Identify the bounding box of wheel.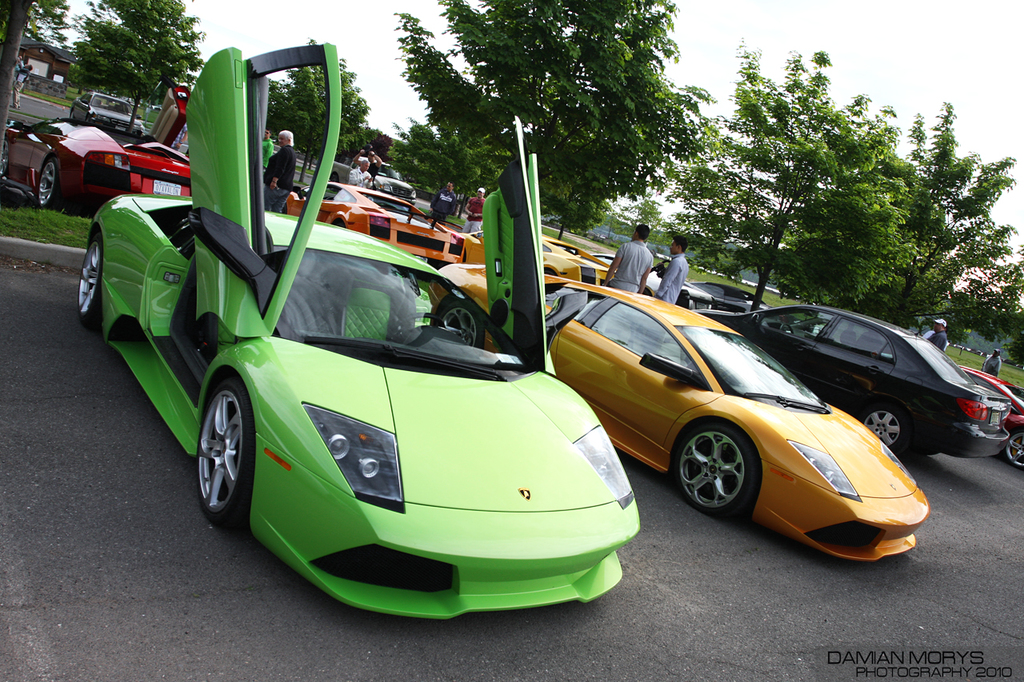
41:158:59:205.
